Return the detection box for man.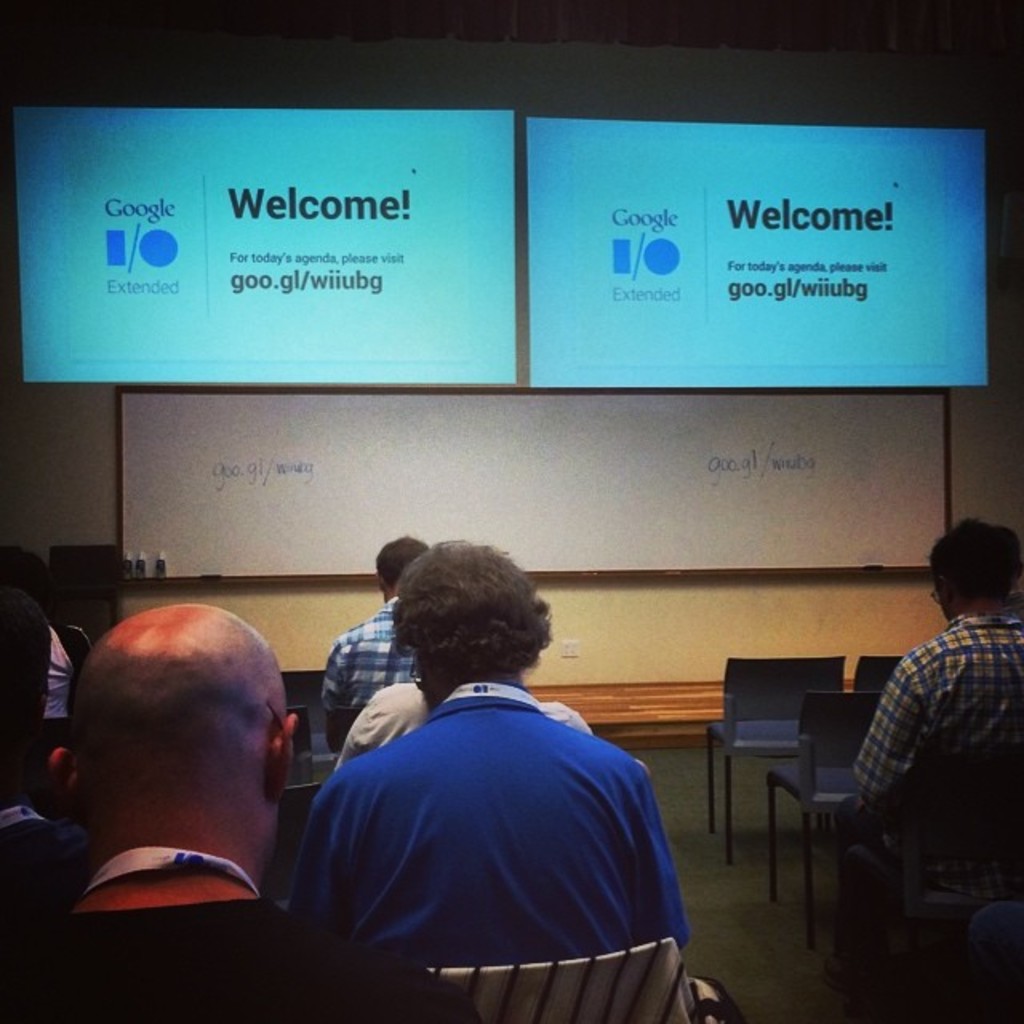
<region>18, 578, 381, 1005</region>.
